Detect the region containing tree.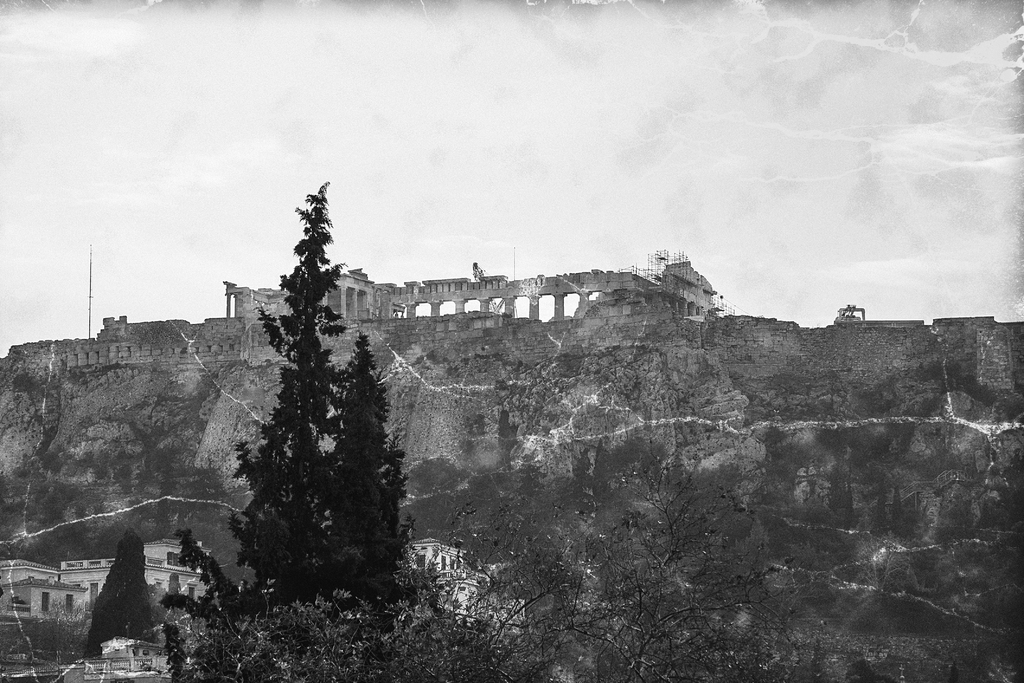
322:334:415:608.
